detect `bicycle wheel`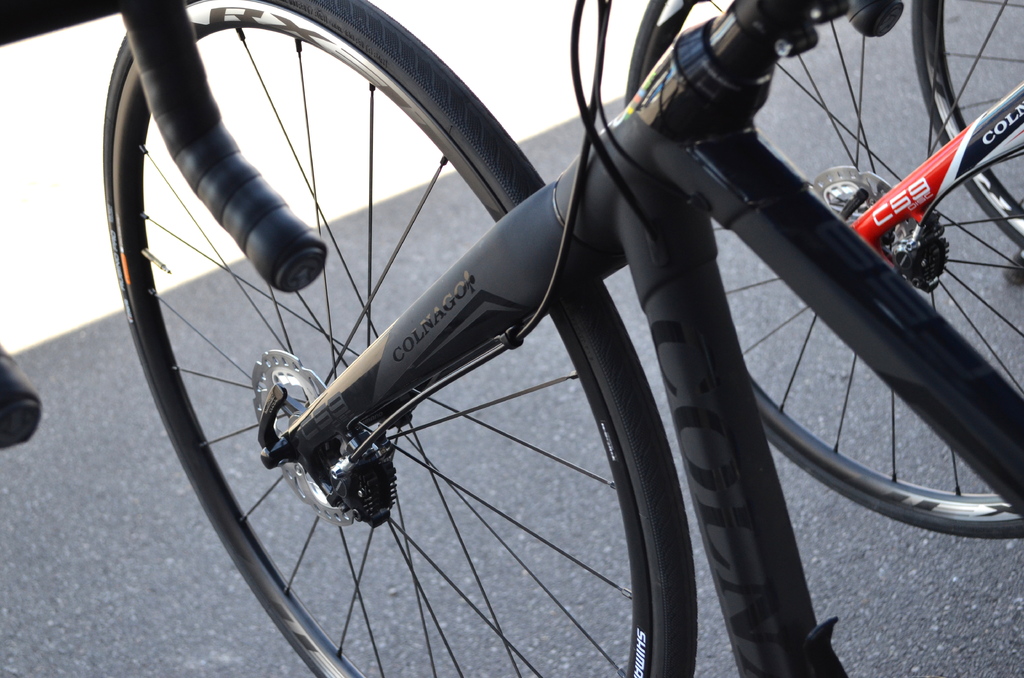
<bbox>625, 0, 1023, 544</bbox>
